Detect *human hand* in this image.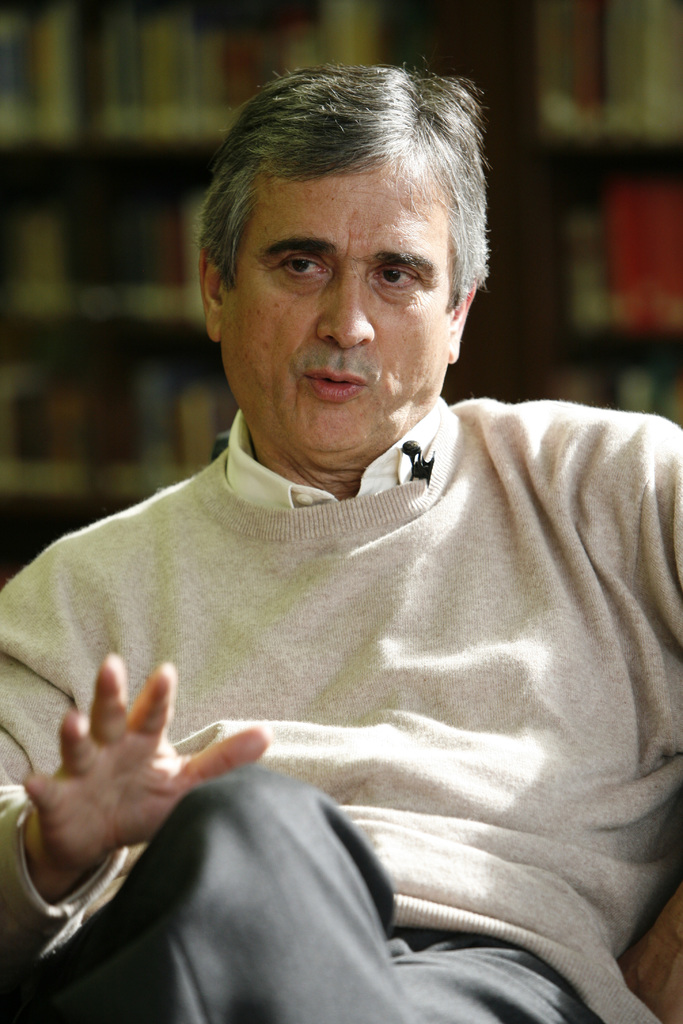
Detection: box=[24, 661, 231, 890].
